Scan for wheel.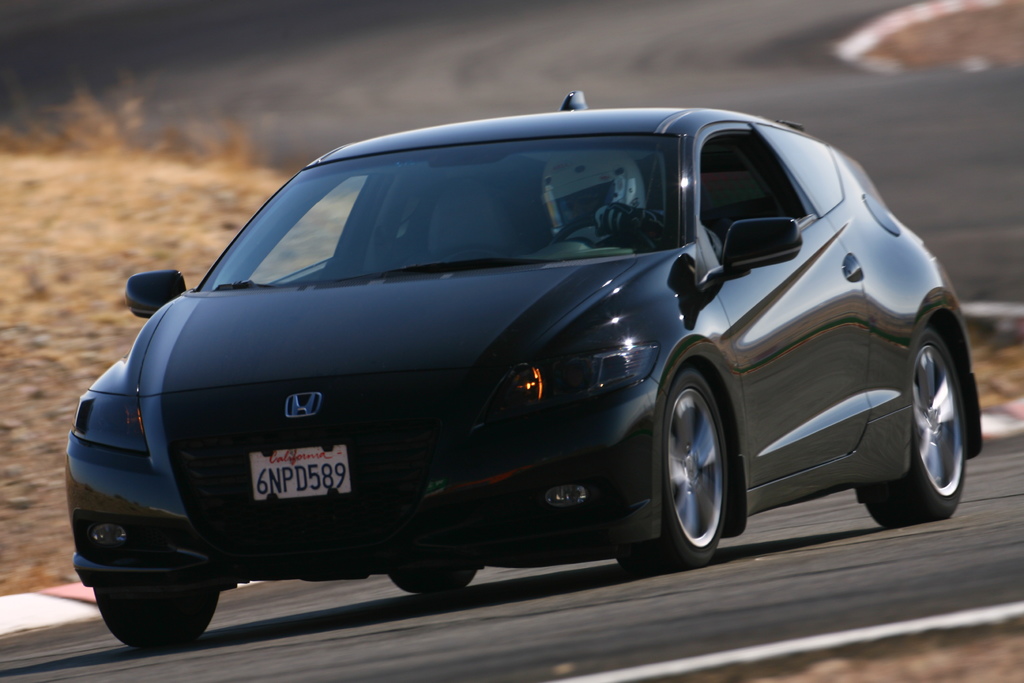
Scan result: rect(94, 589, 221, 653).
